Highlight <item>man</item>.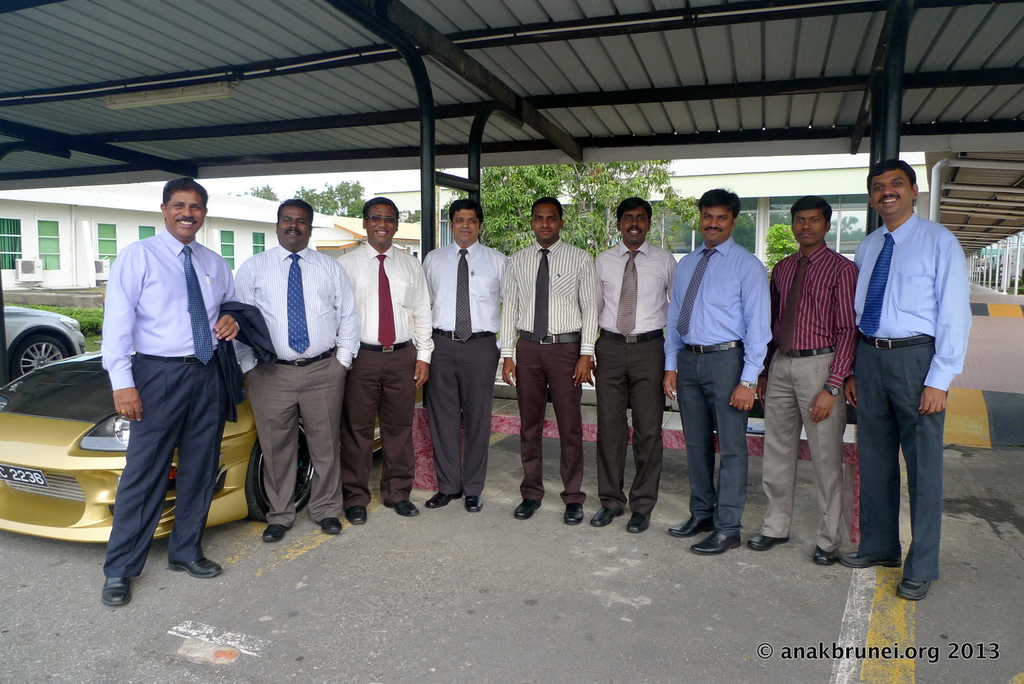
Highlighted region: detection(842, 161, 976, 608).
